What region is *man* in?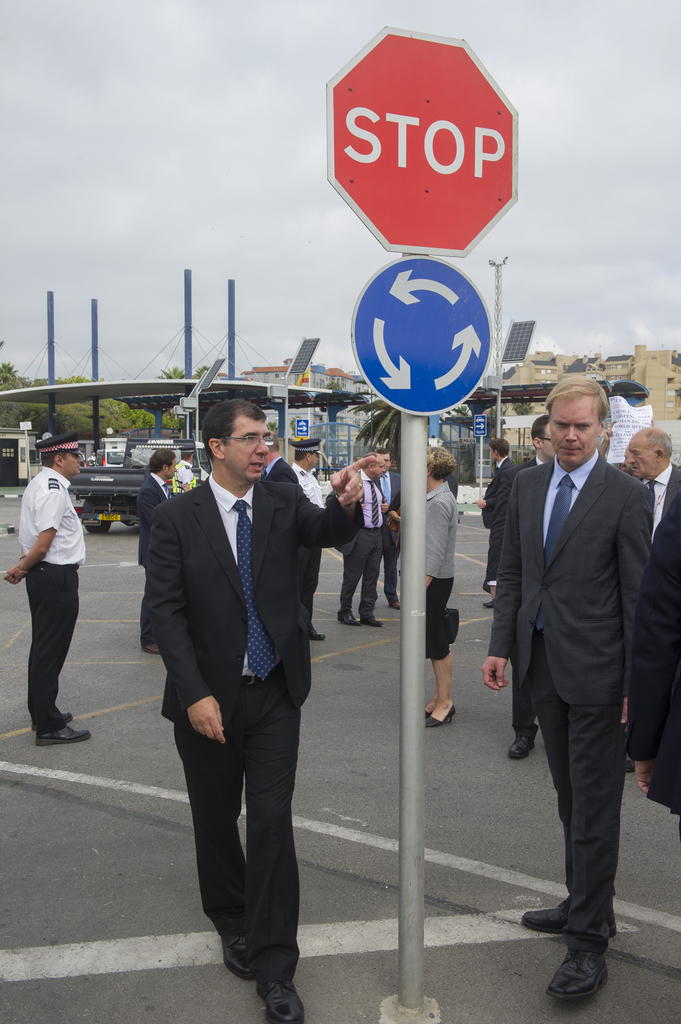
l=288, t=438, r=321, b=645.
